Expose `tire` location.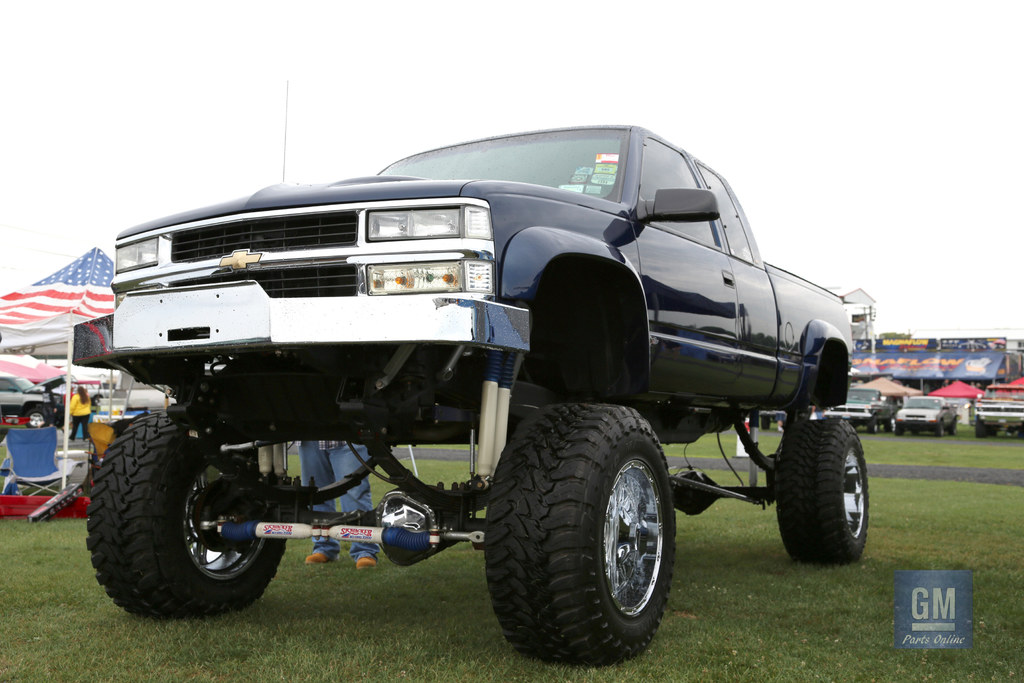
Exposed at {"x1": 774, "y1": 416, "x2": 869, "y2": 559}.
